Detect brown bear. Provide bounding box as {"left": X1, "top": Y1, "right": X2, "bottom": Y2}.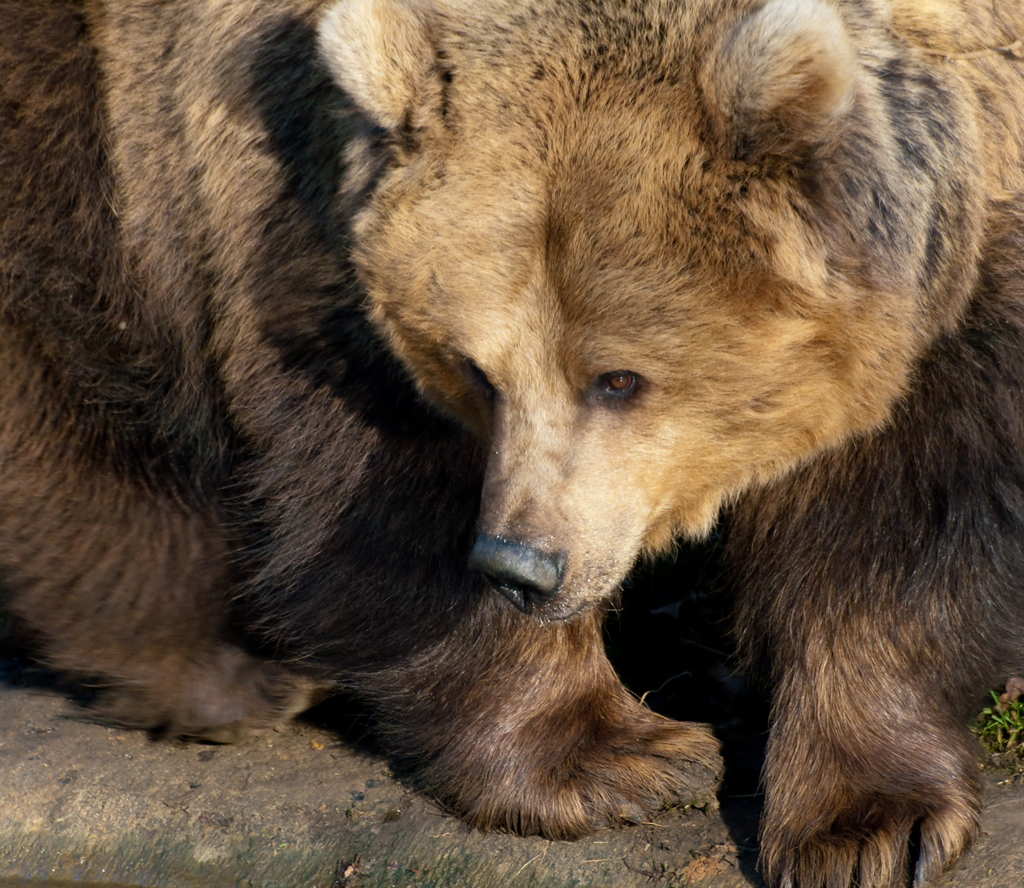
{"left": 3, "top": 0, "right": 1023, "bottom": 887}.
